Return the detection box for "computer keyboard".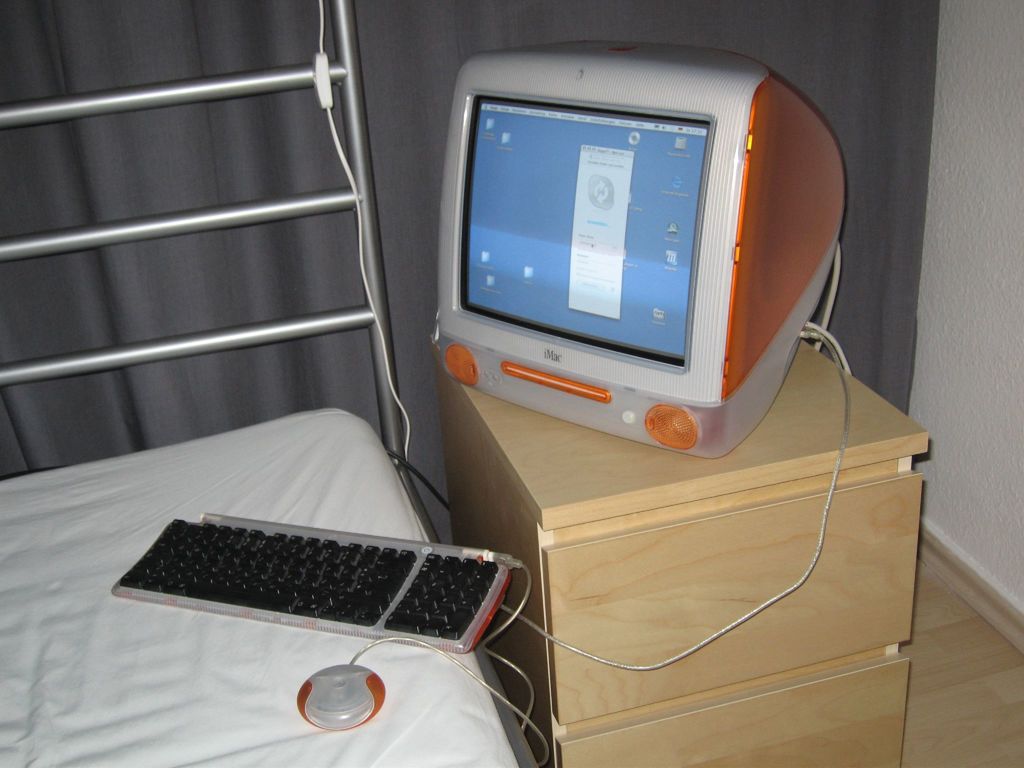
bbox=[108, 509, 516, 655].
